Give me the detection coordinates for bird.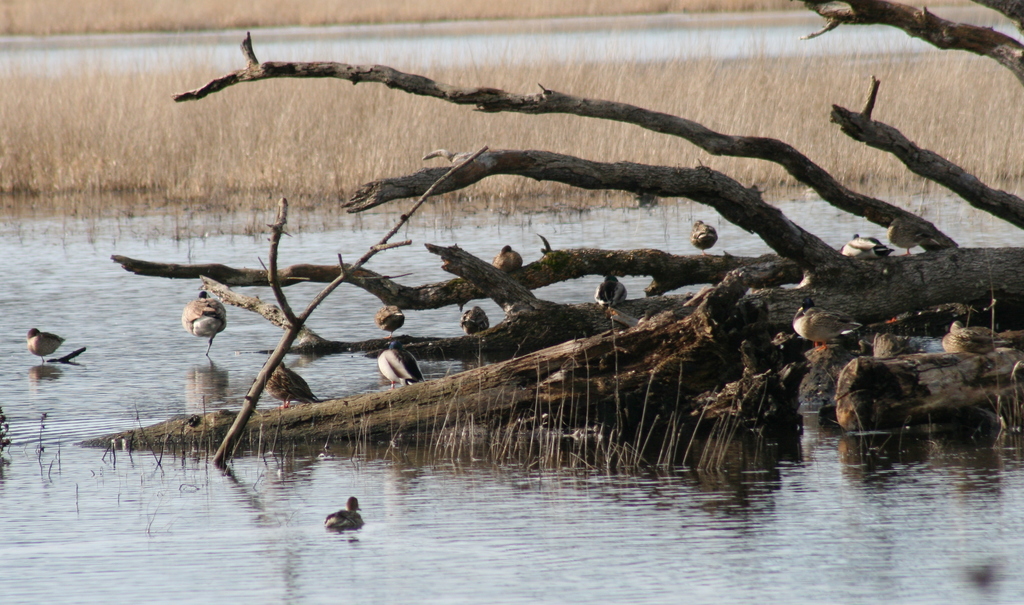
Rect(492, 244, 527, 273).
